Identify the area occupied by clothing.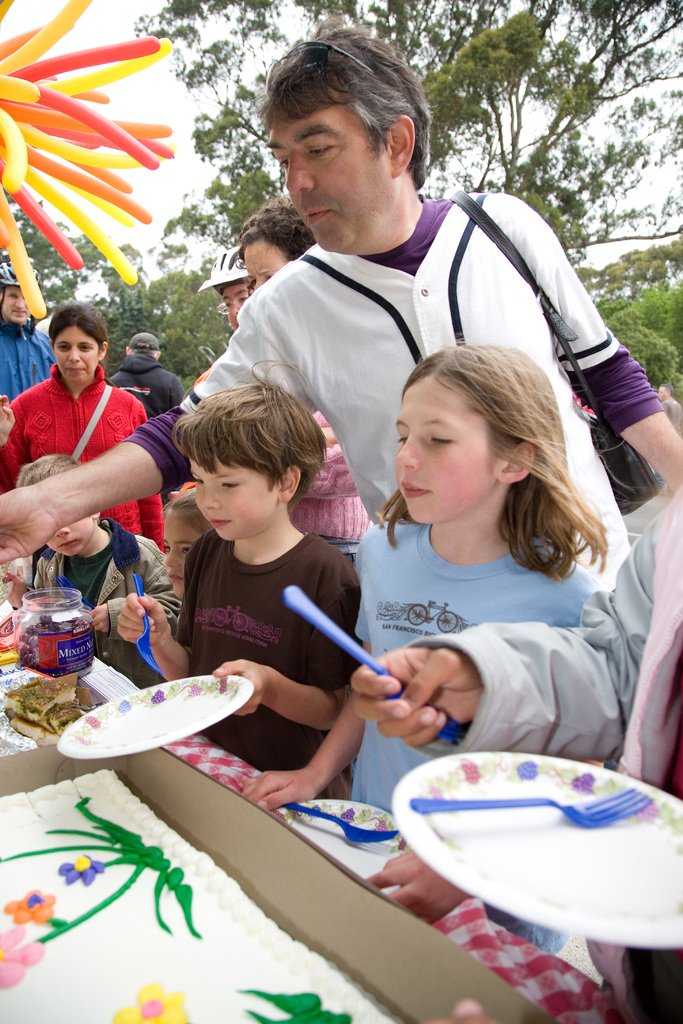
Area: select_region(349, 513, 599, 956).
